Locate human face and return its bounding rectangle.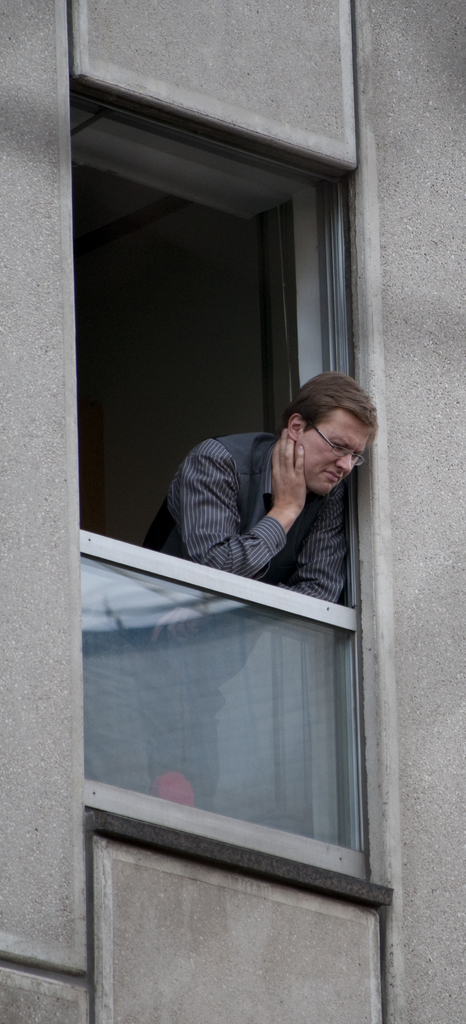
(300,418,369,497).
